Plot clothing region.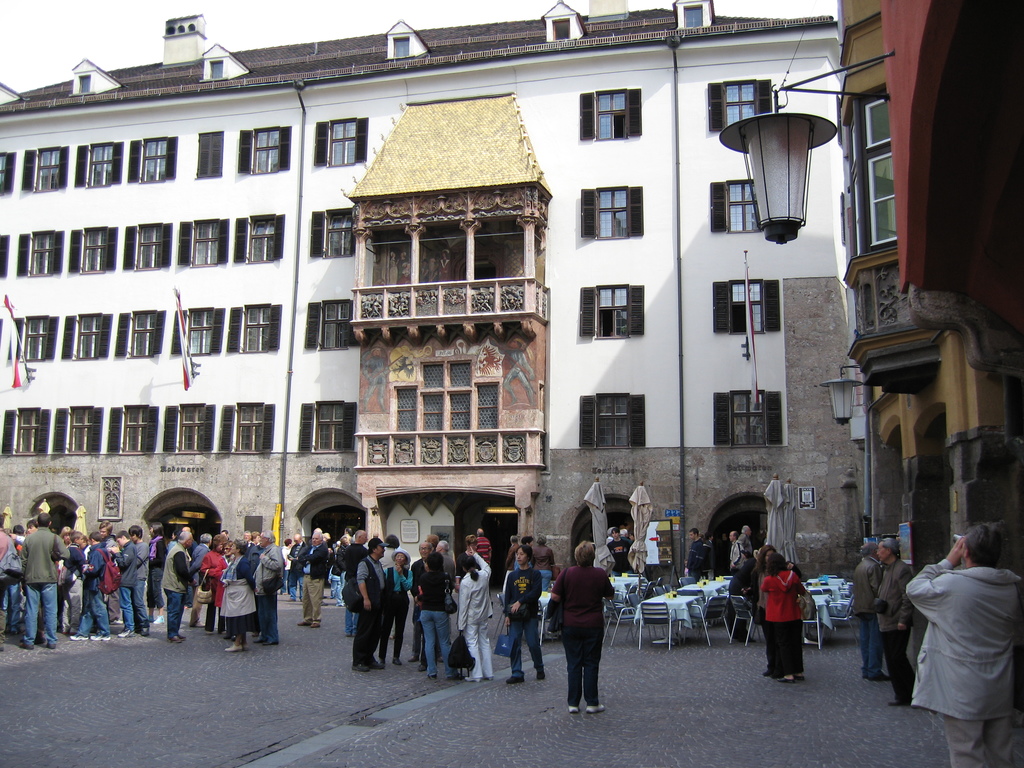
Plotted at (left=878, top=559, right=919, bottom=703).
